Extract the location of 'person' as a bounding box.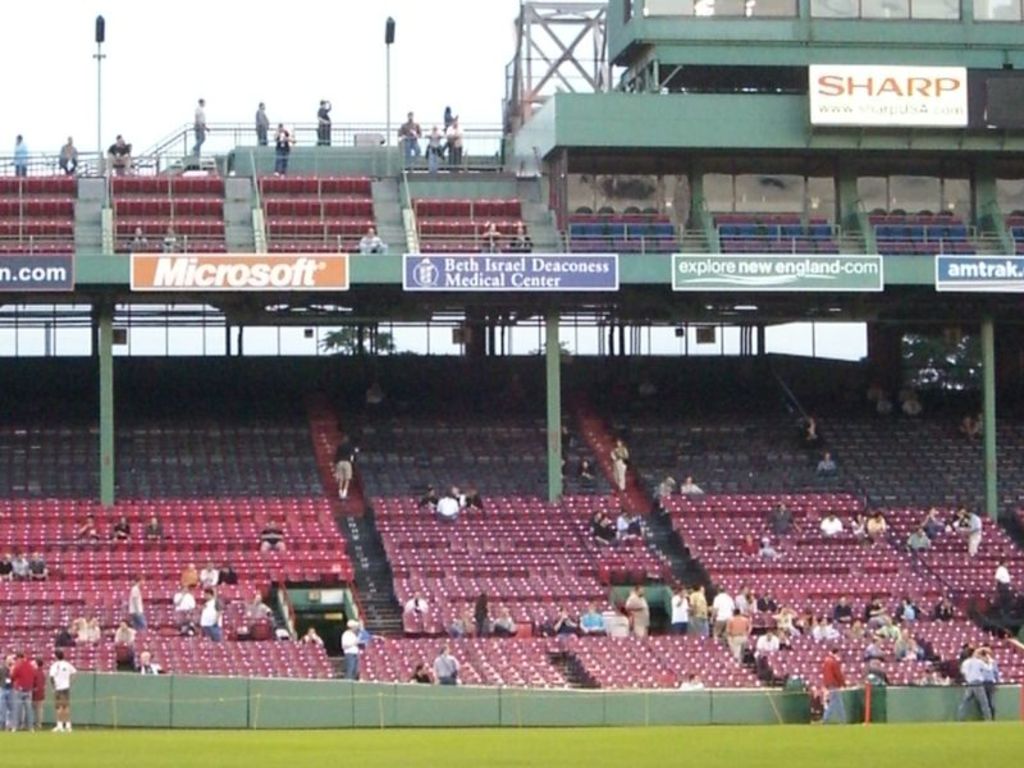
(6,650,33,739).
